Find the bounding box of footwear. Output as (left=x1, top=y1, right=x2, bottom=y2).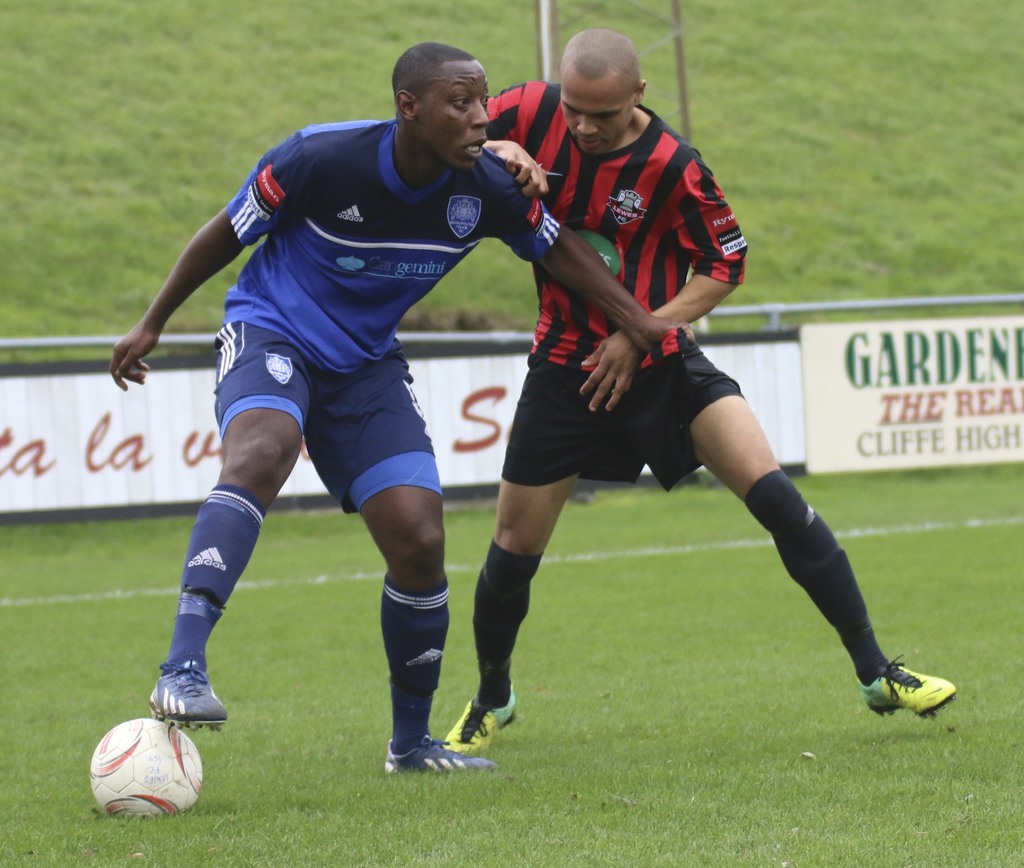
(left=867, top=655, right=964, bottom=728).
